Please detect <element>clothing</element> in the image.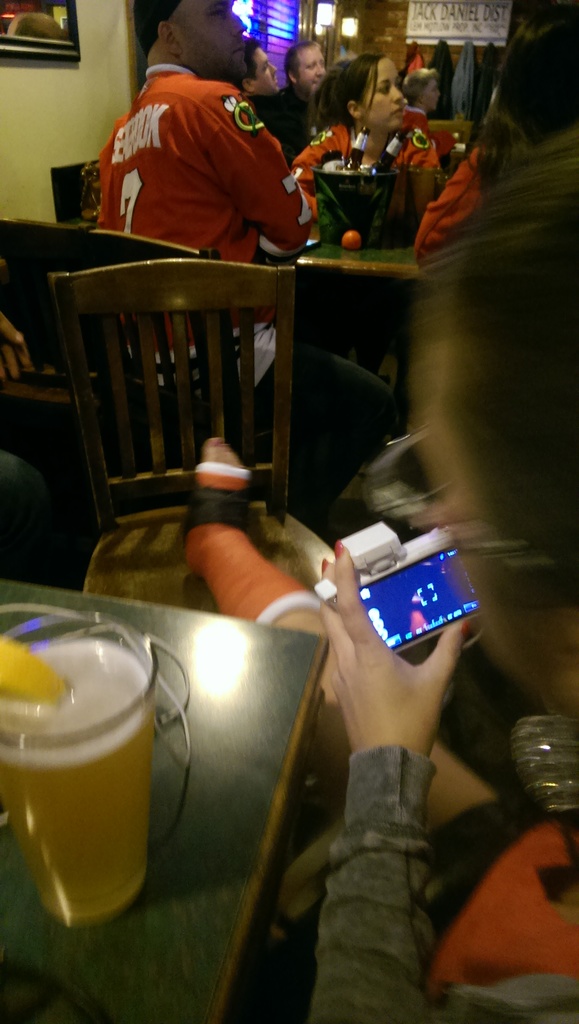
[x1=0, y1=449, x2=88, y2=573].
